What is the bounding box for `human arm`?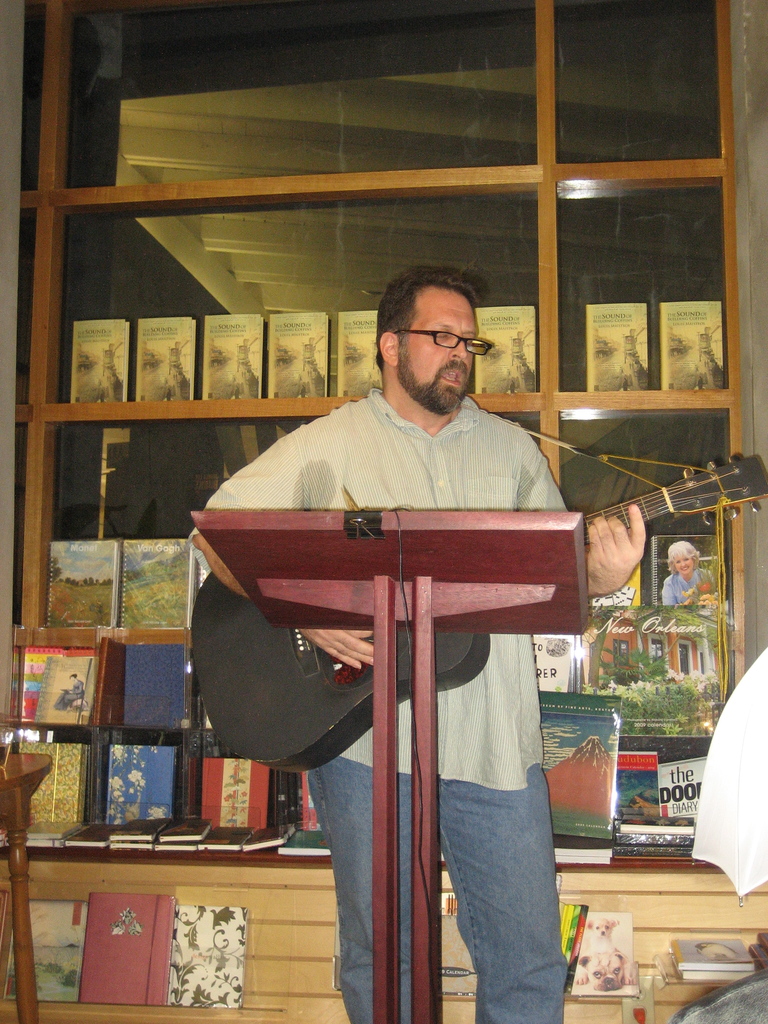
<box>517,447,666,622</box>.
